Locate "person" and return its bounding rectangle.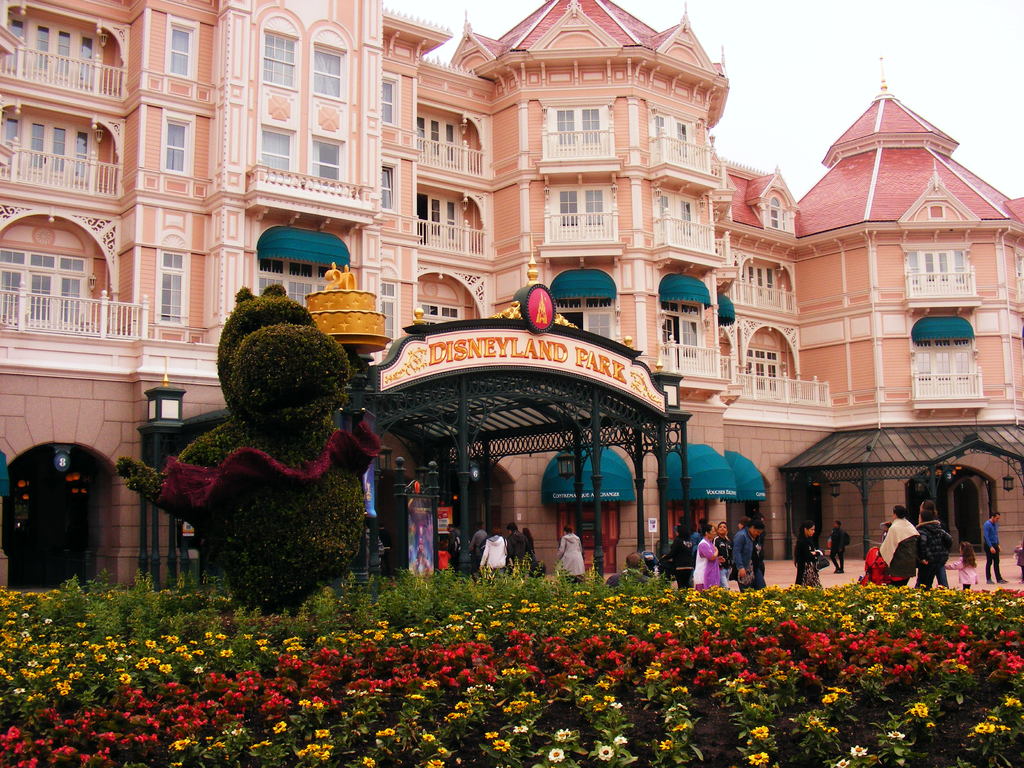
x1=480, y1=529, x2=508, y2=579.
